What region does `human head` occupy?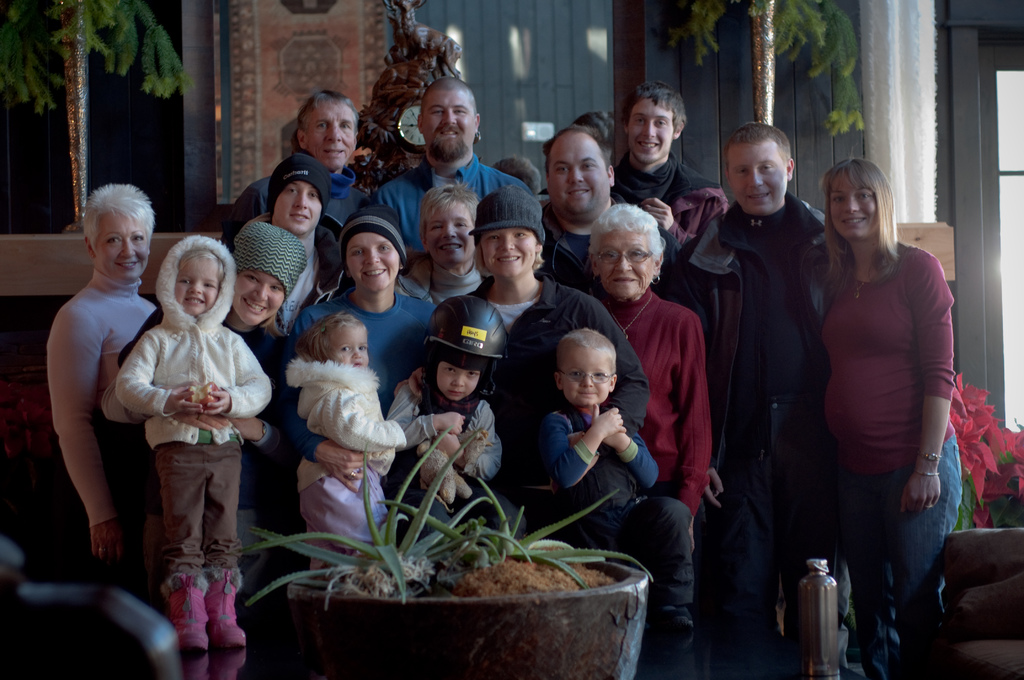
234, 220, 308, 325.
